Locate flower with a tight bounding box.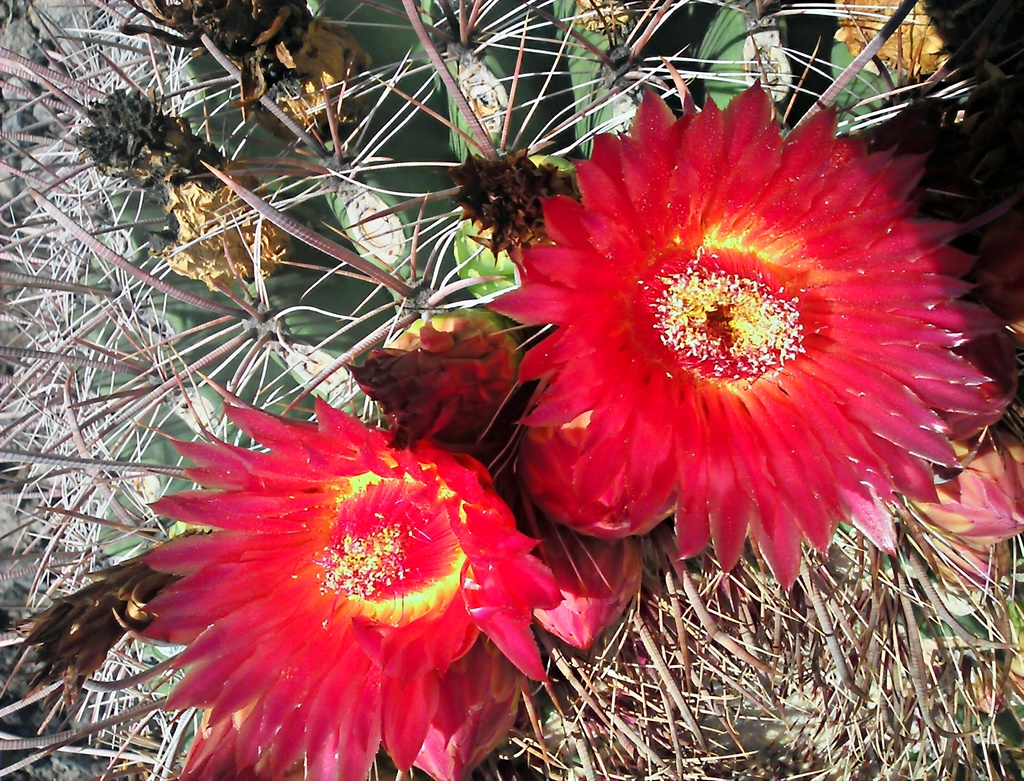
bbox(915, 431, 1023, 545).
